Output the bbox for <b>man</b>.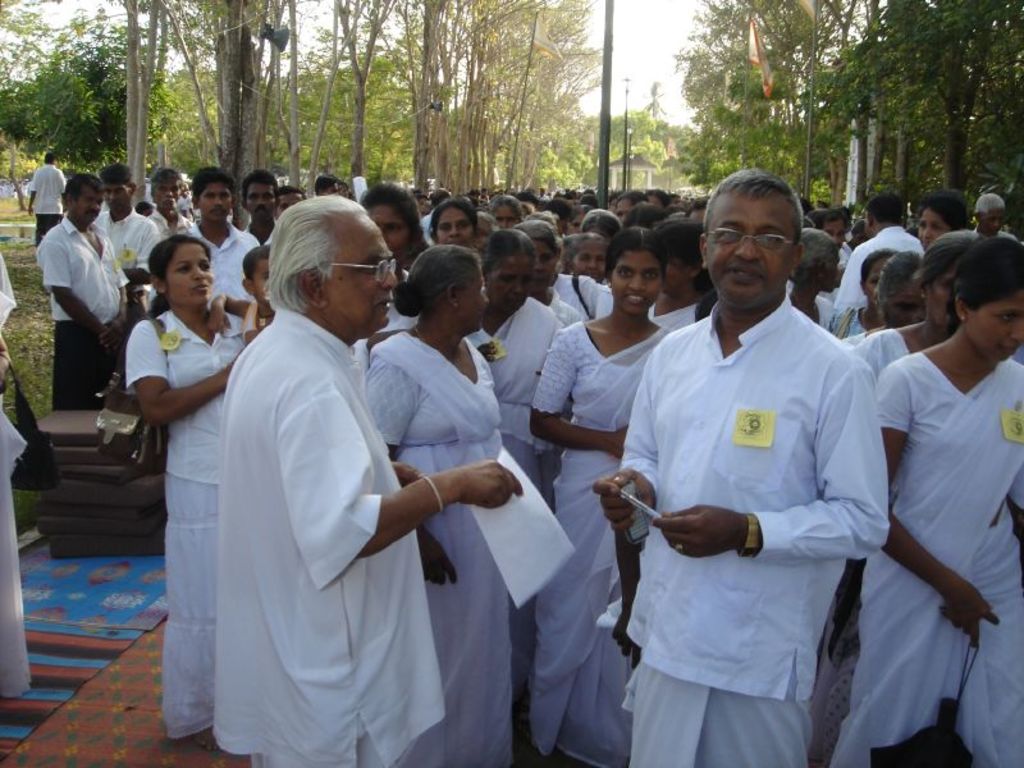
box=[193, 163, 260, 332].
